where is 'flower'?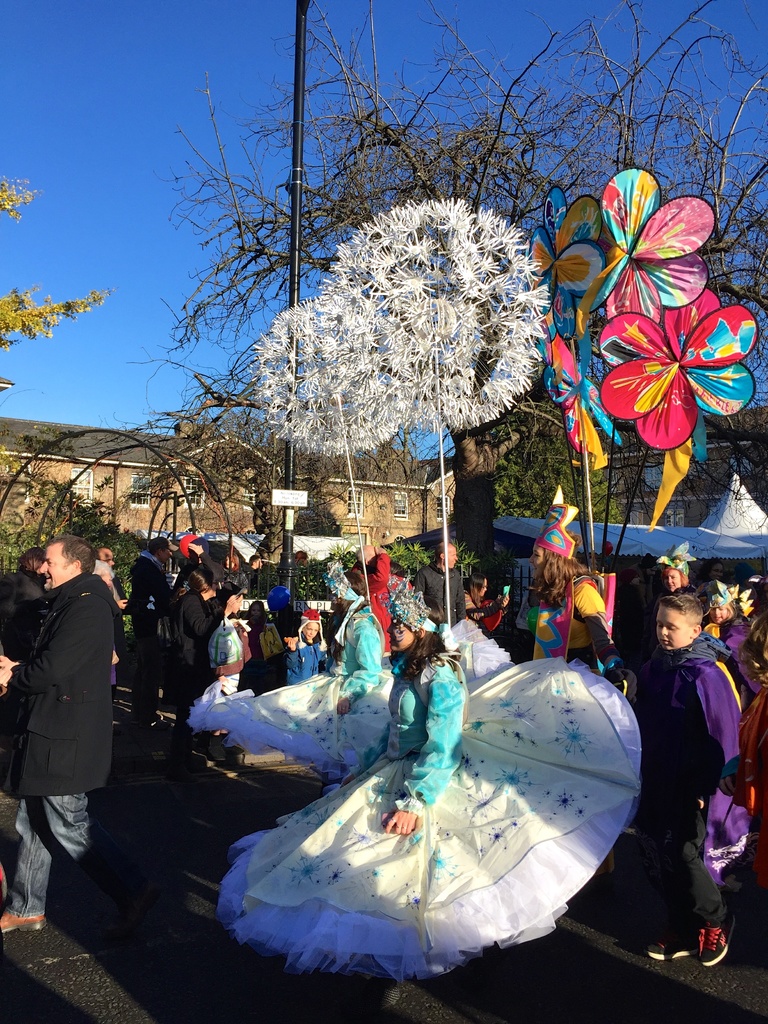
detection(535, 188, 612, 344).
